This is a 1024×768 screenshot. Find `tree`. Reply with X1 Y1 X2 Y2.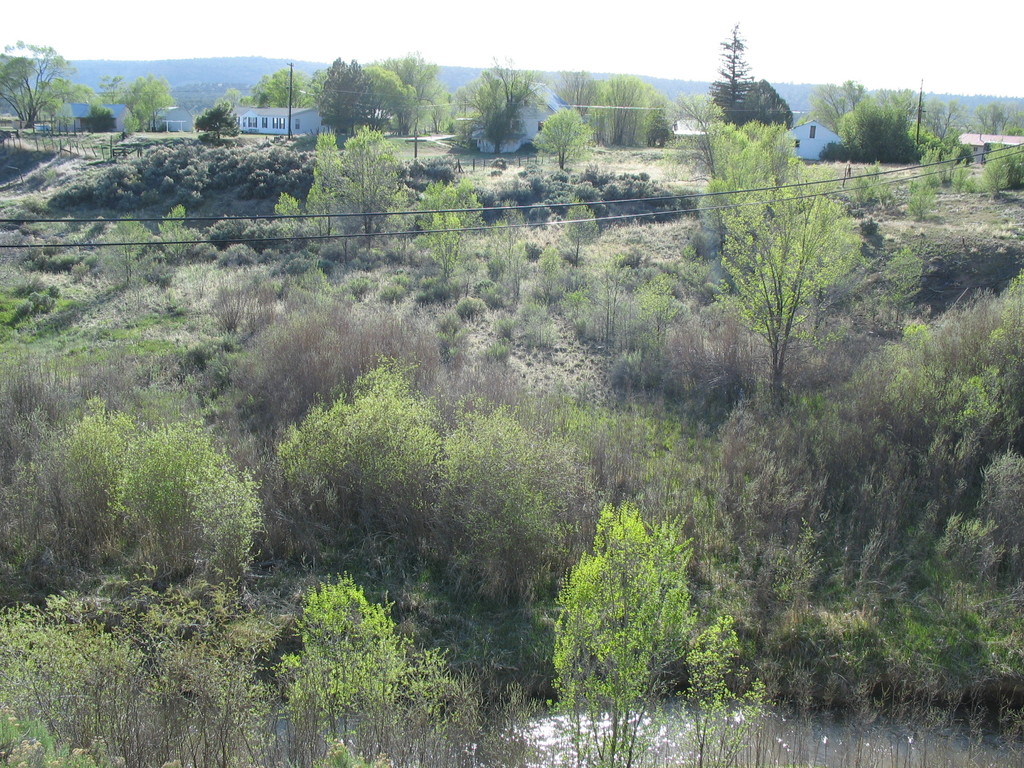
918 83 973 168.
